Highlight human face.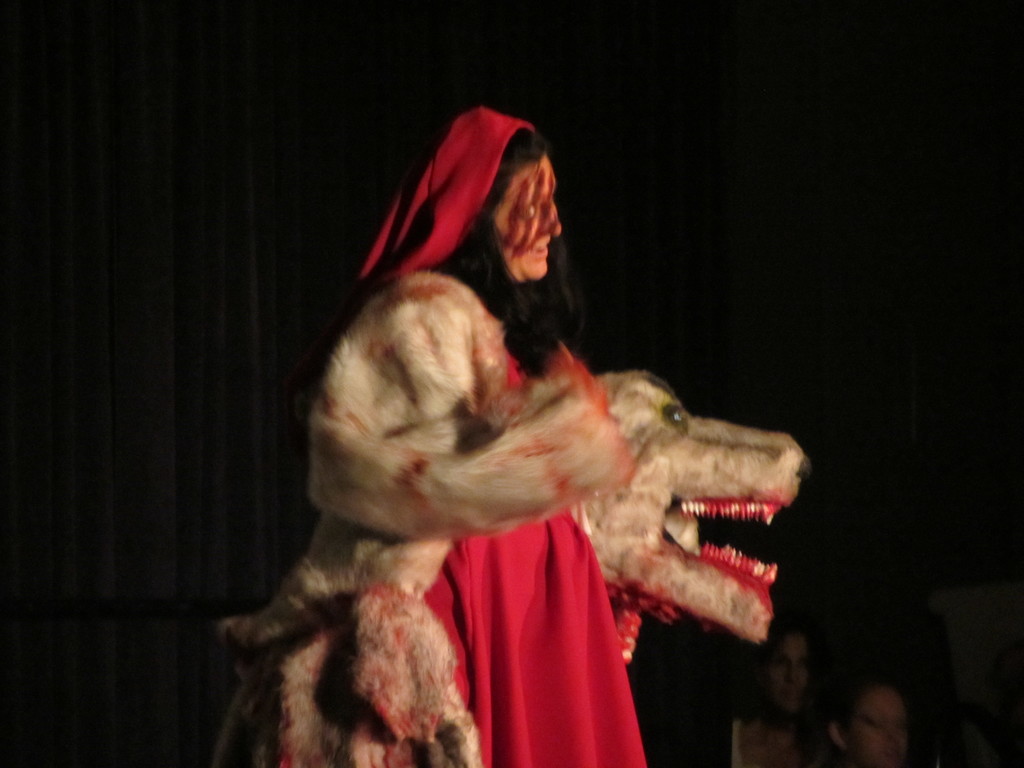
Highlighted region: (x1=489, y1=155, x2=562, y2=278).
